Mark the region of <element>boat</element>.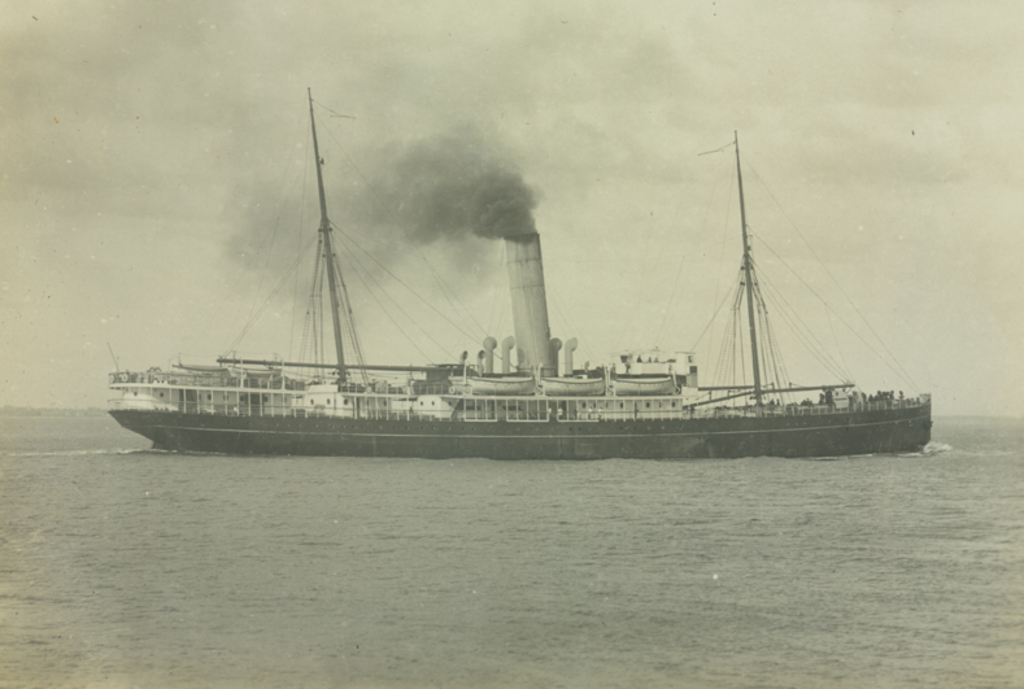
Region: bbox=(82, 117, 953, 479).
